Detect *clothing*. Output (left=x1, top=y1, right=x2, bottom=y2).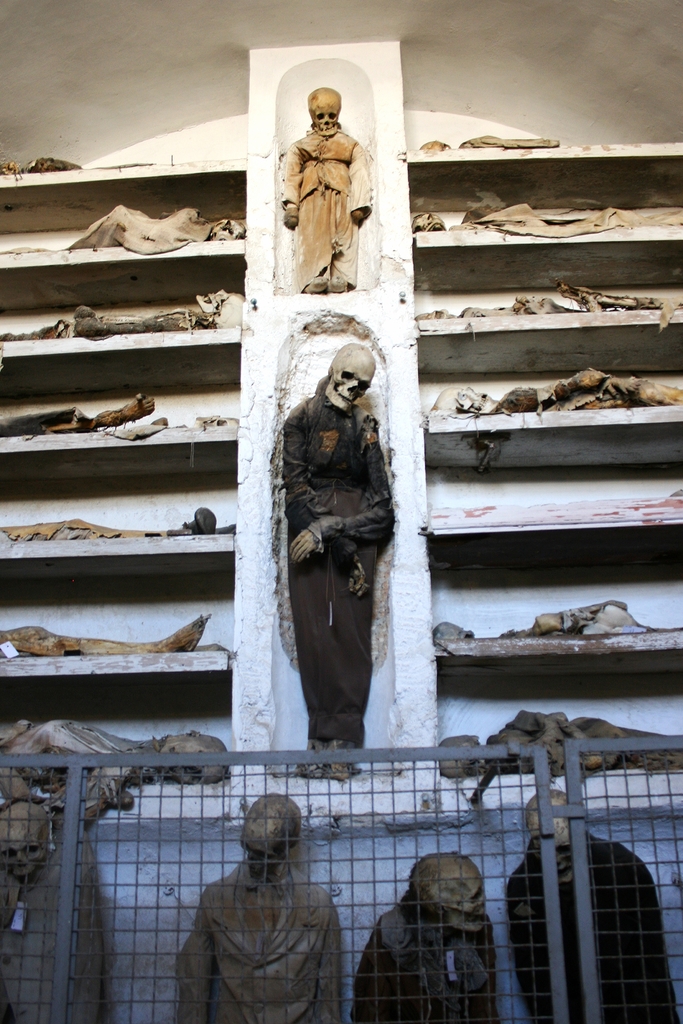
(left=274, top=346, right=407, bottom=785).
